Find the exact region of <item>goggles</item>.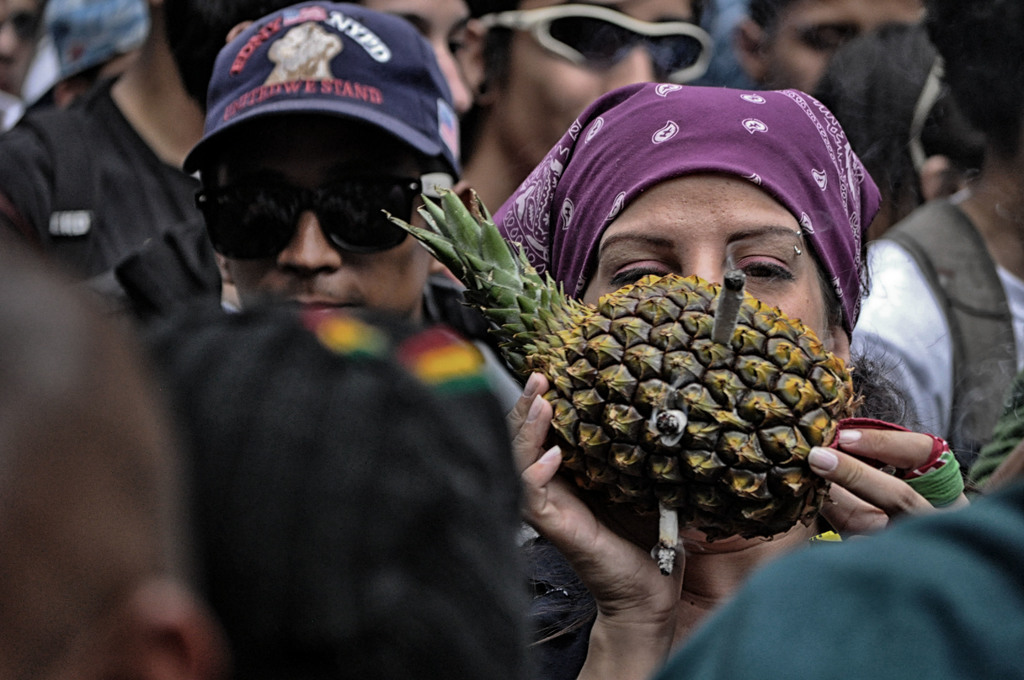
Exact region: bbox=(467, 6, 714, 88).
